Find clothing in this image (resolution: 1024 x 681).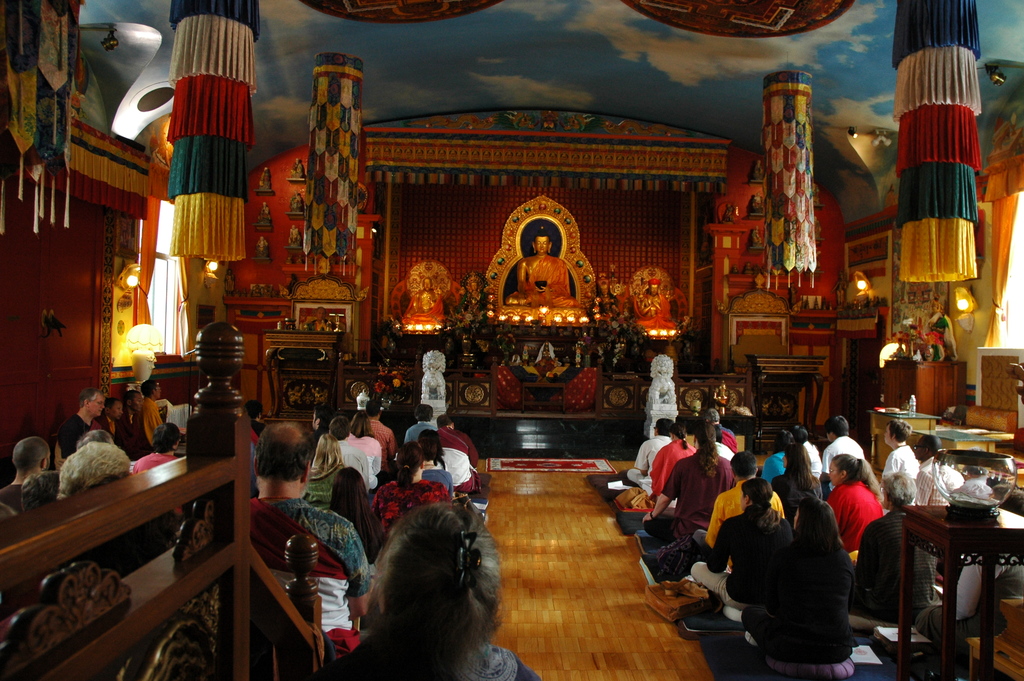
l=131, t=395, r=164, b=450.
